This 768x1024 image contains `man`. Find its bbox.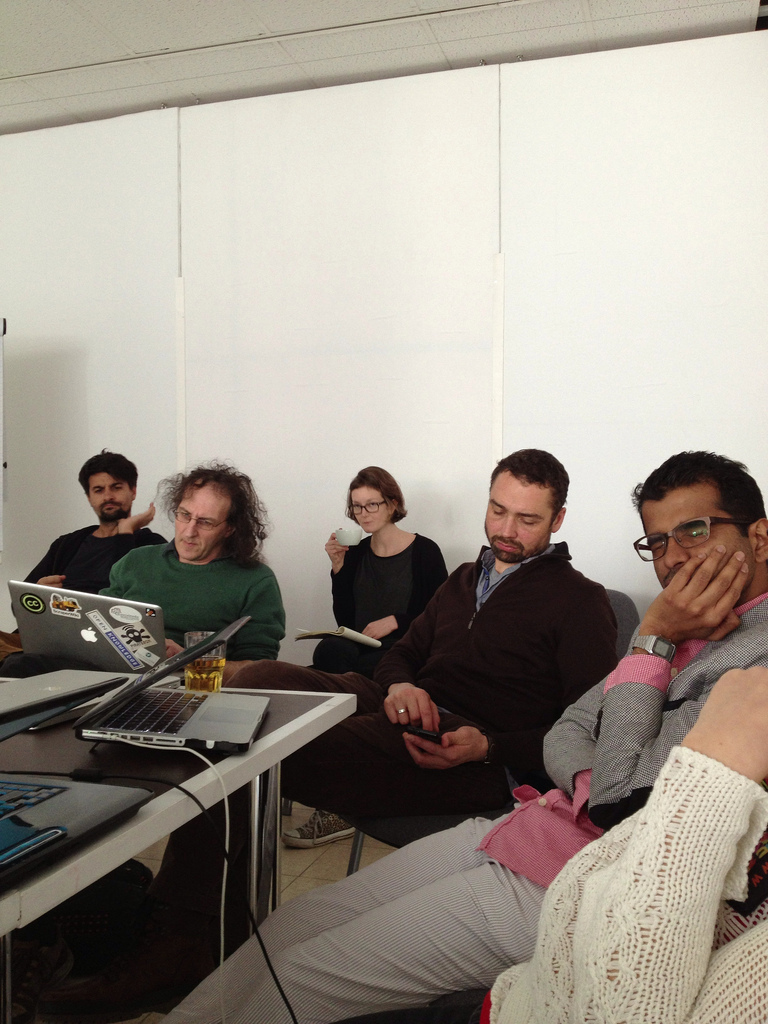
{"left": 23, "top": 453, "right": 175, "bottom": 613}.
